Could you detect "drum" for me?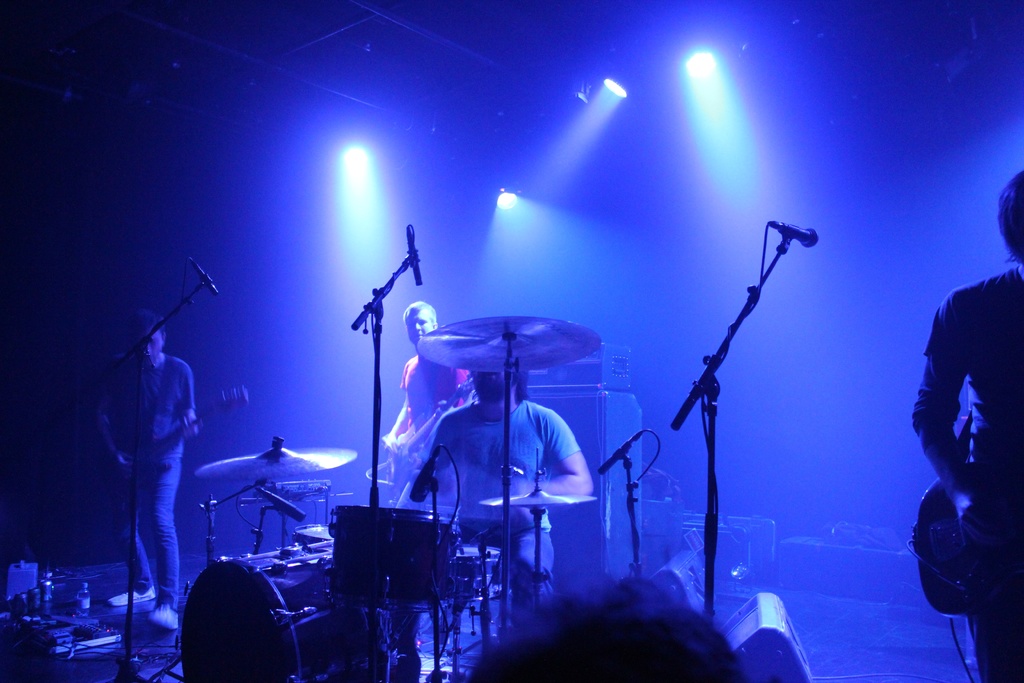
Detection result: BBox(292, 523, 332, 554).
